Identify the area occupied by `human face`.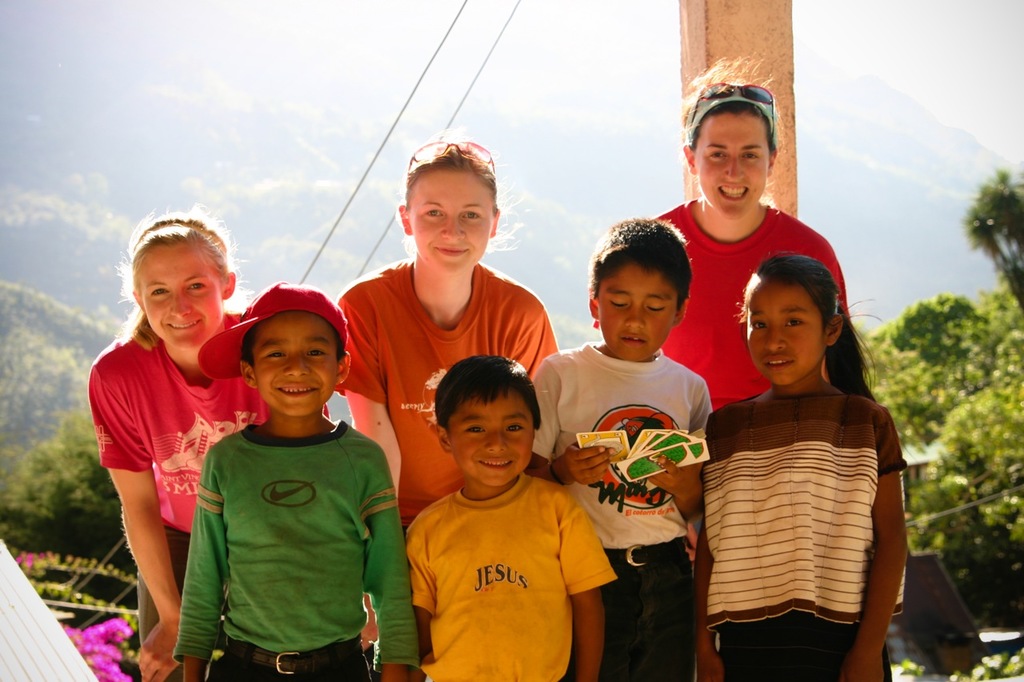
Area: BBox(741, 274, 827, 381).
